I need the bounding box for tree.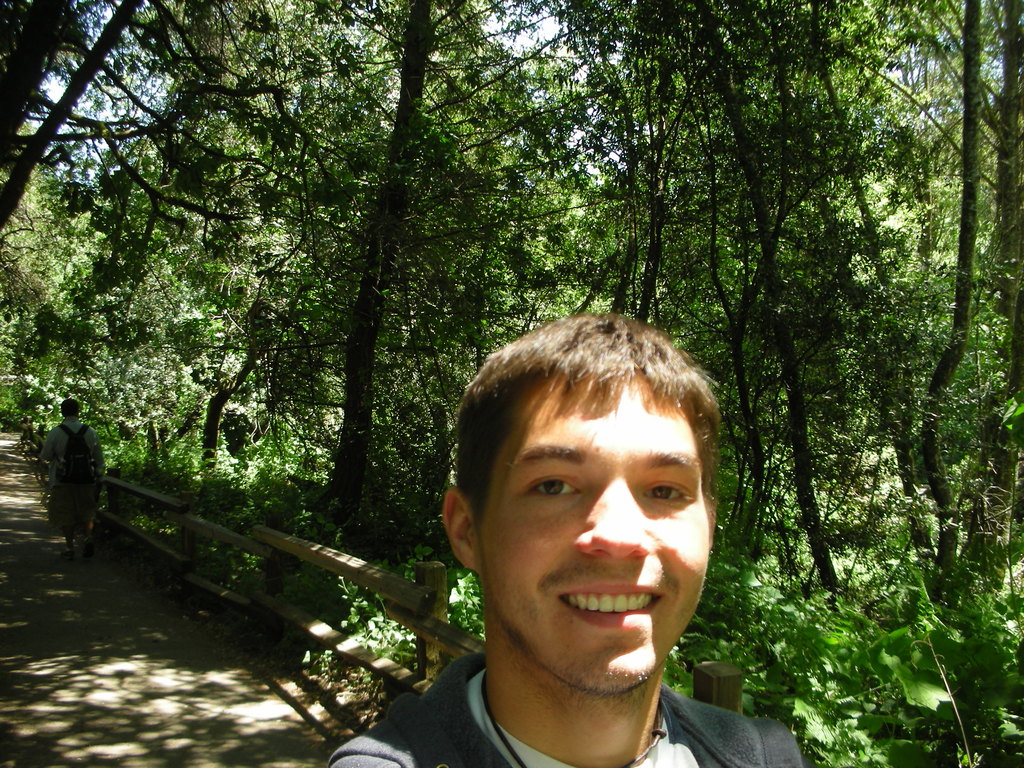
Here it is: <region>509, 1, 945, 656</region>.
